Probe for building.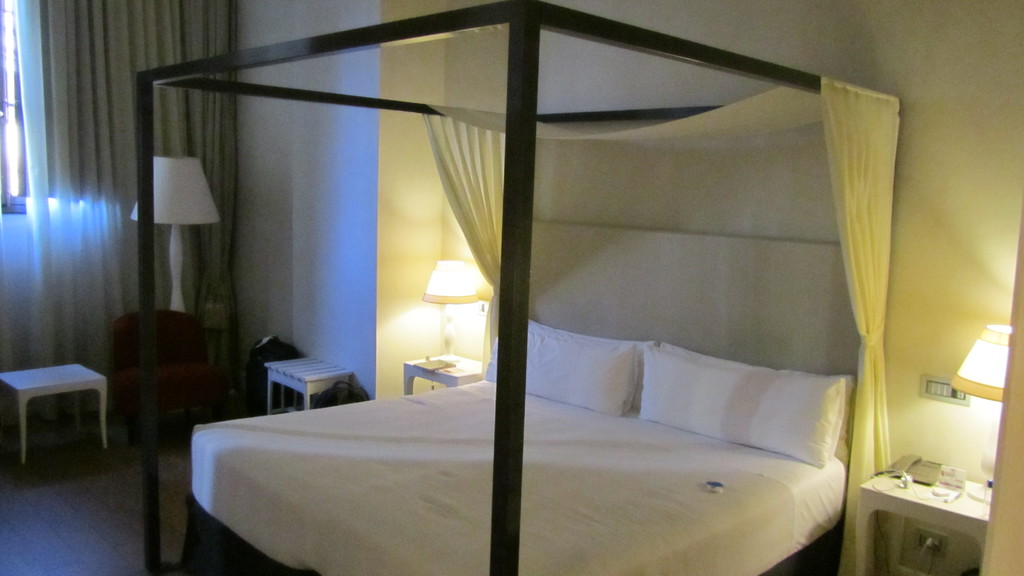
Probe result: box(0, 0, 1023, 575).
